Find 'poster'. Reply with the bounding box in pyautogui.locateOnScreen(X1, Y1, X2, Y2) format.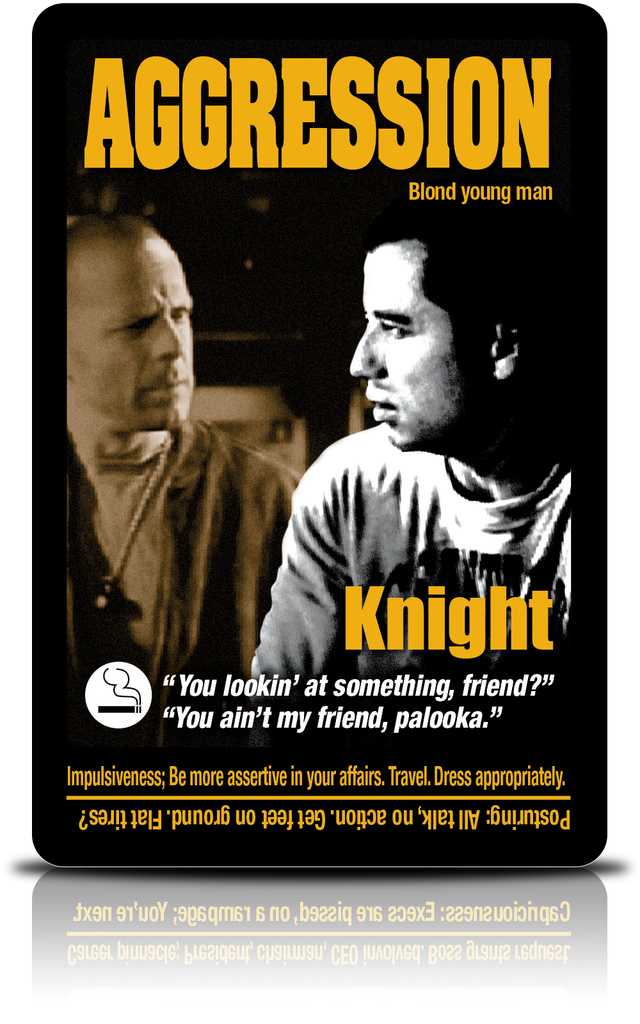
pyautogui.locateOnScreen(29, 4, 608, 870).
